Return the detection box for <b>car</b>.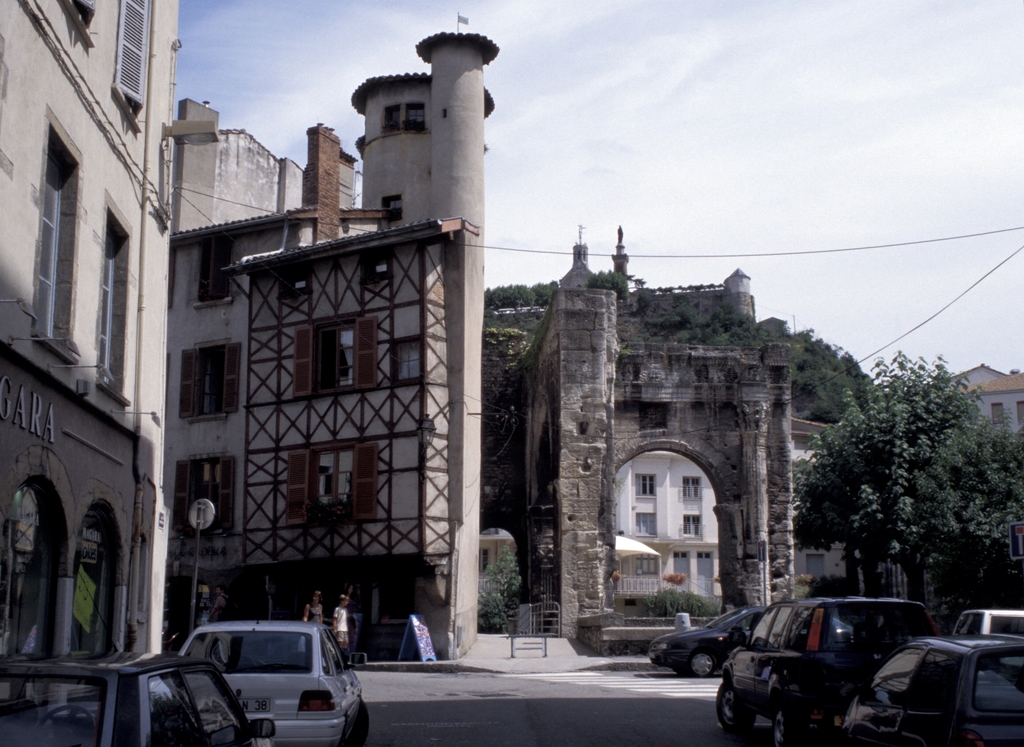
BBox(649, 605, 771, 676).
